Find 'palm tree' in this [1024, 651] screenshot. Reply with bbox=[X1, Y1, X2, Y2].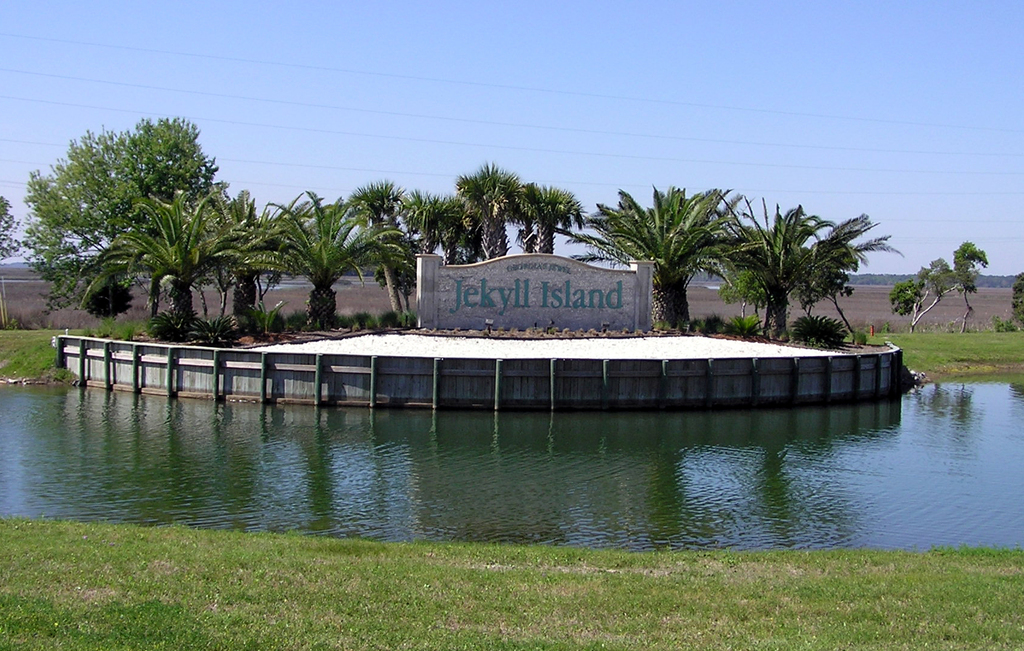
bbox=[112, 193, 261, 306].
